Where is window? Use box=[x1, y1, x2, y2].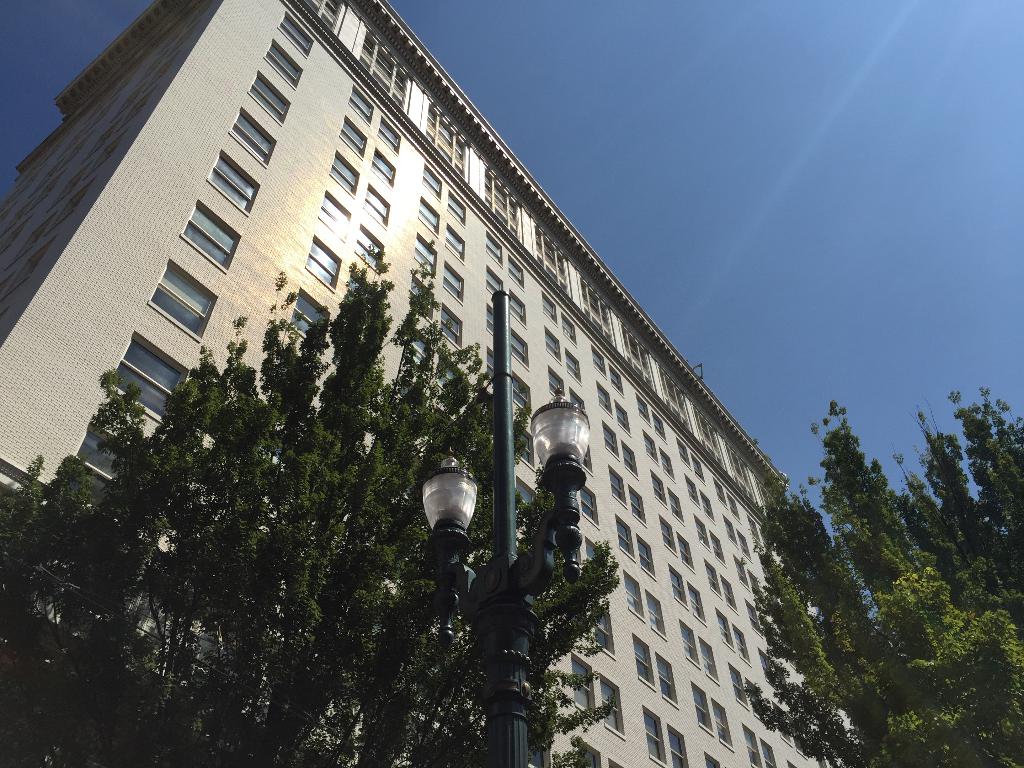
box=[684, 481, 703, 515].
